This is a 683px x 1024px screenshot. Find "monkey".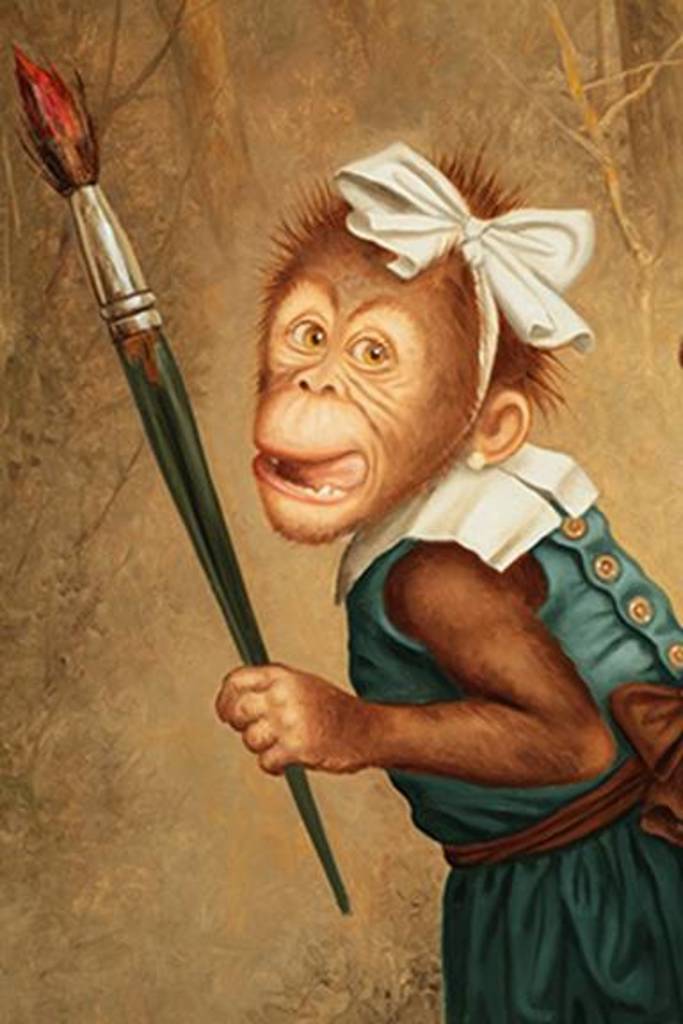
Bounding box: (x1=213, y1=140, x2=681, y2=1022).
